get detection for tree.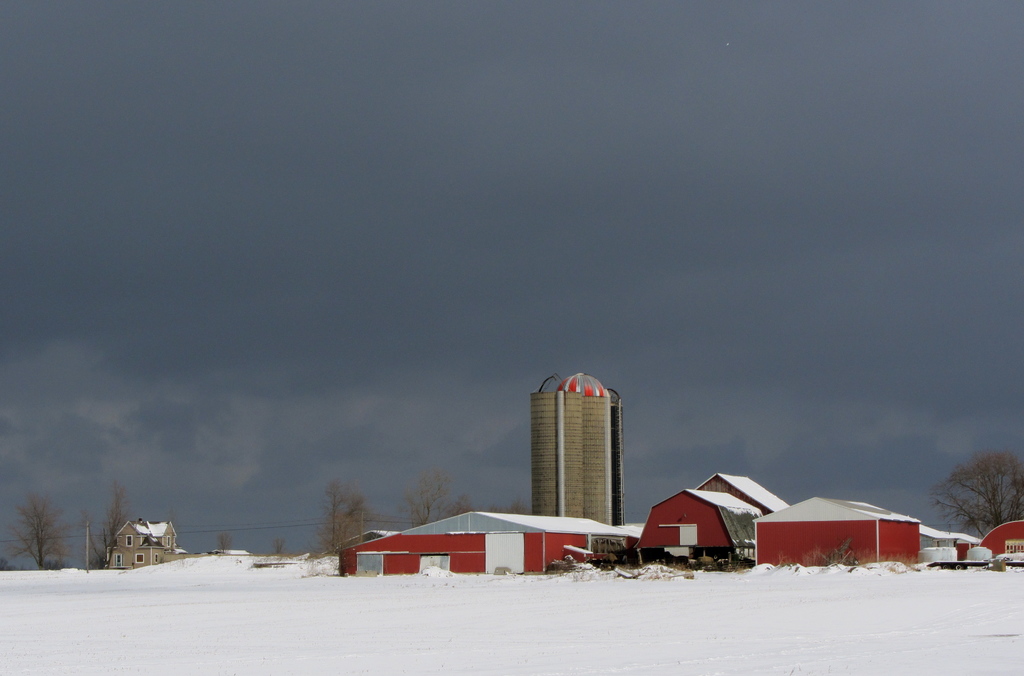
Detection: 312/471/373/552.
